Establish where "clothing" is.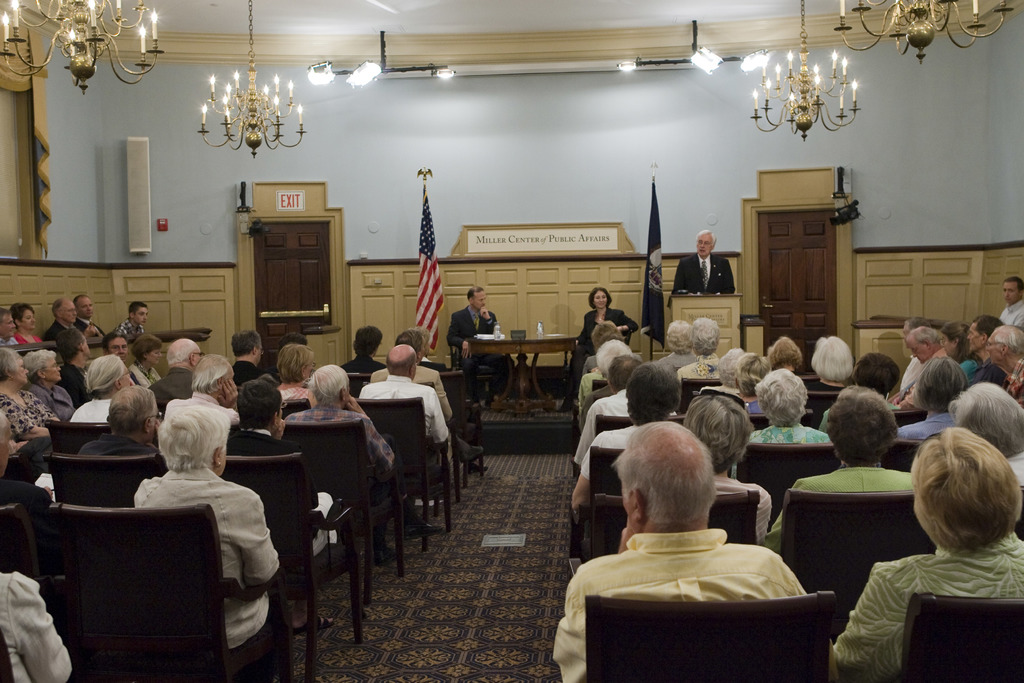
Established at bbox=[285, 406, 393, 473].
